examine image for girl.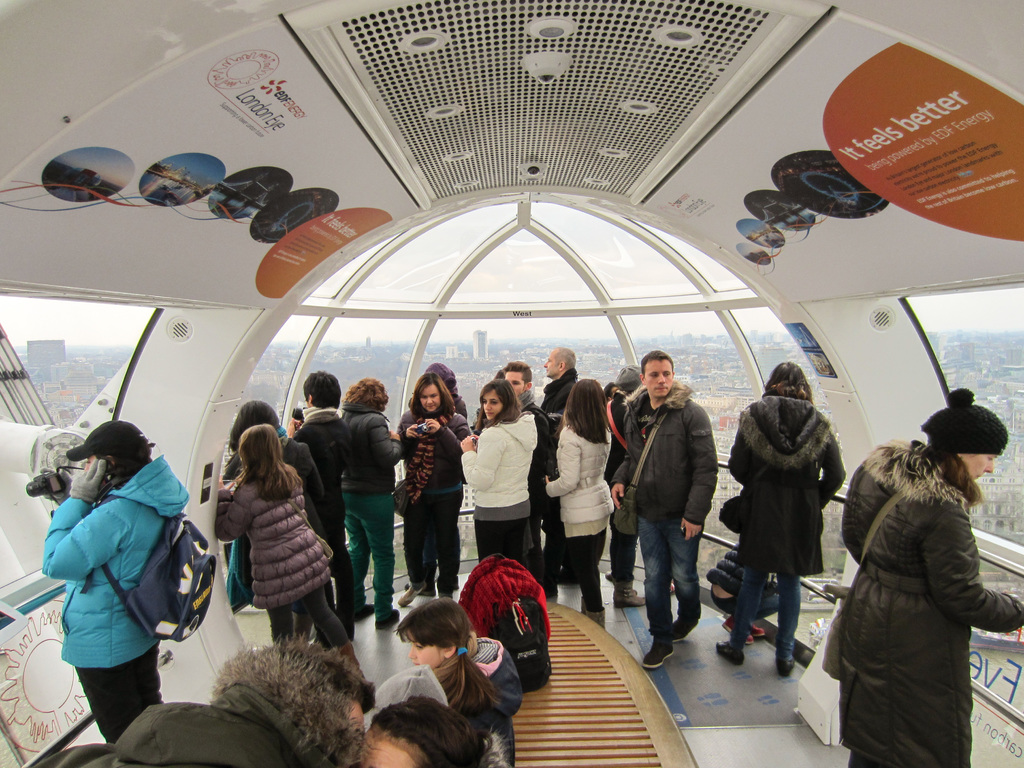
Examination result: rect(339, 371, 403, 624).
